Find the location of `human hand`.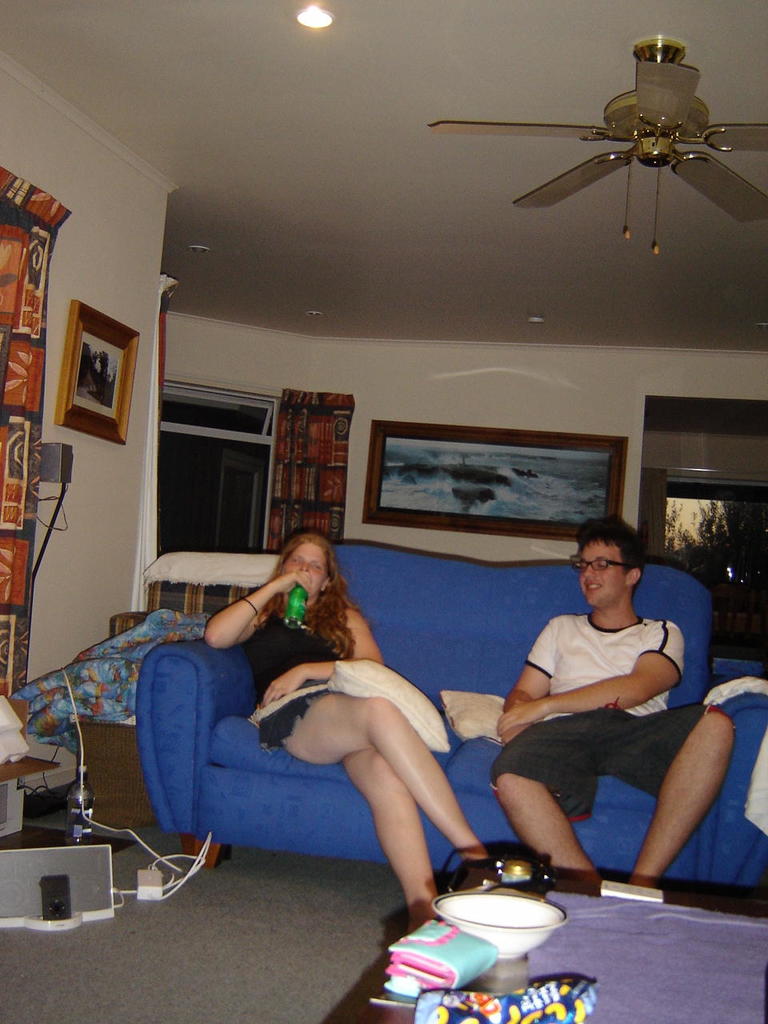
Location: 503 722 528 745.
